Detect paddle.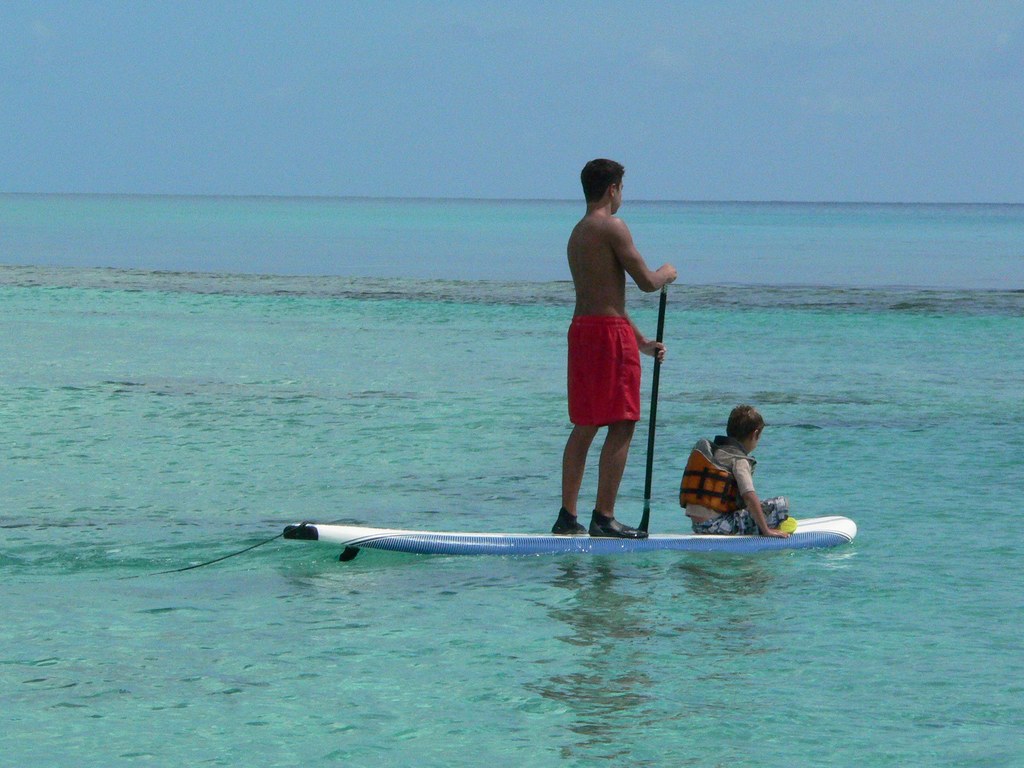
Detected at region(641, 282, 672, 534).
